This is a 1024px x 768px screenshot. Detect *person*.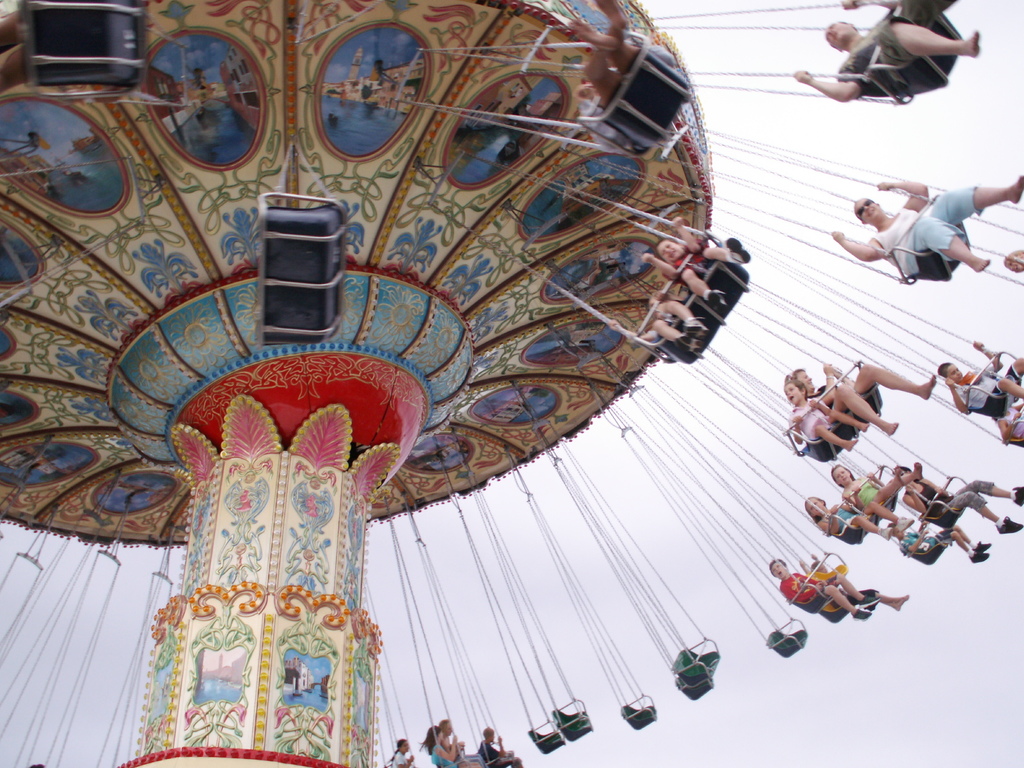
781,356,942,433.
